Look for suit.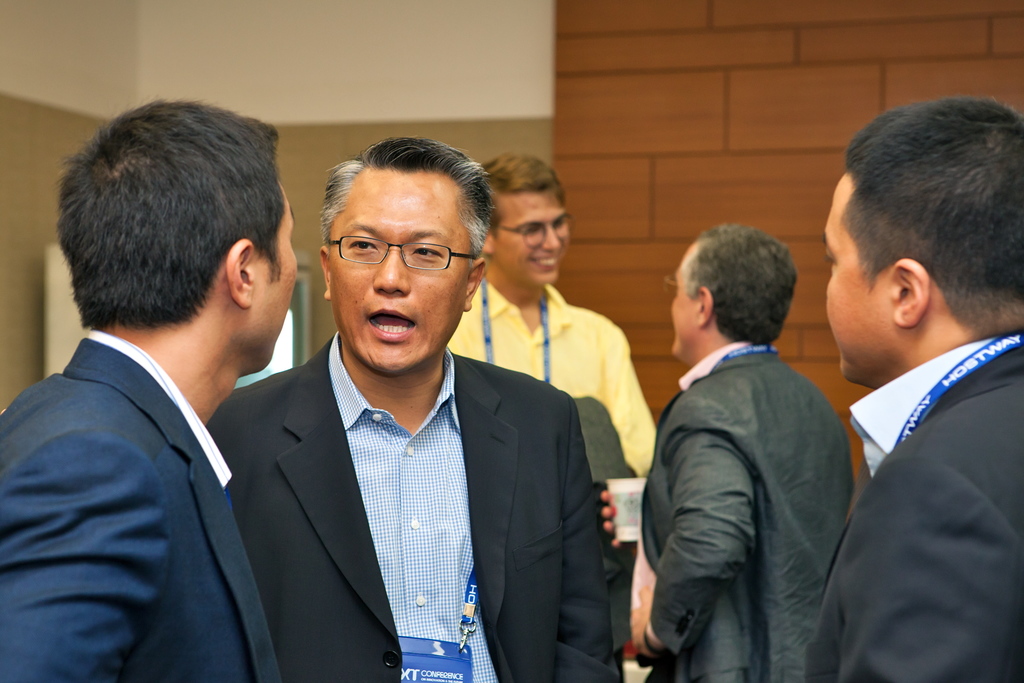
Found: 0,328,285,682.
